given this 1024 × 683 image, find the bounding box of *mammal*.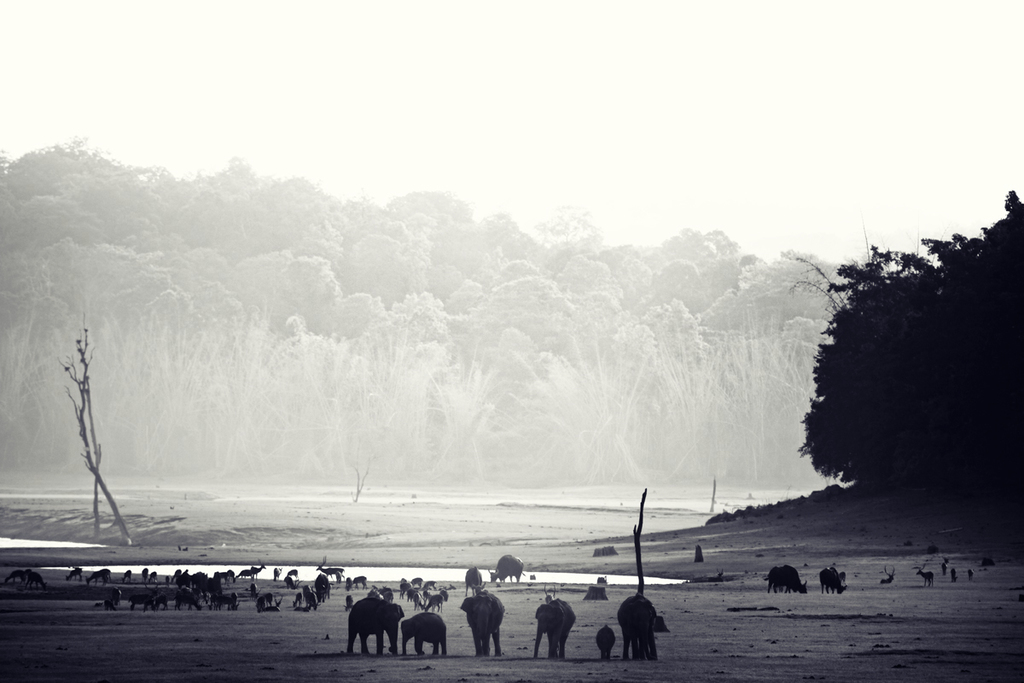
x1=371 y1=588 x2=381 y2=597.
